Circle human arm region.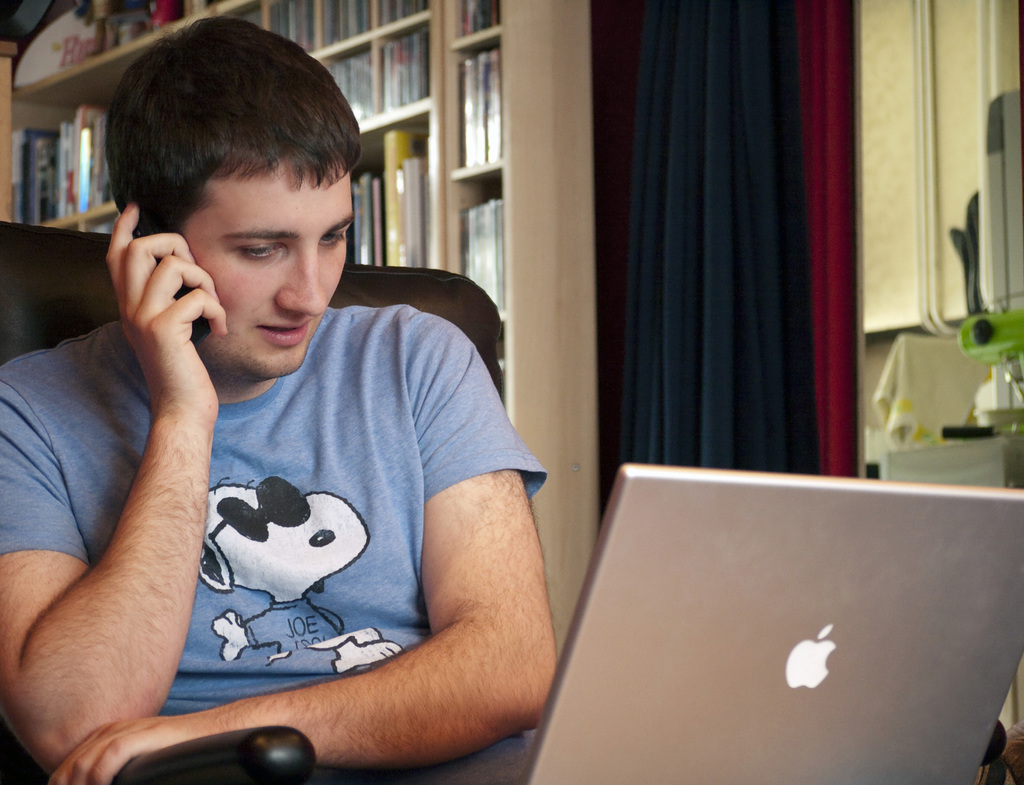
Region: <region>44, 307, 555, 784</region>.
